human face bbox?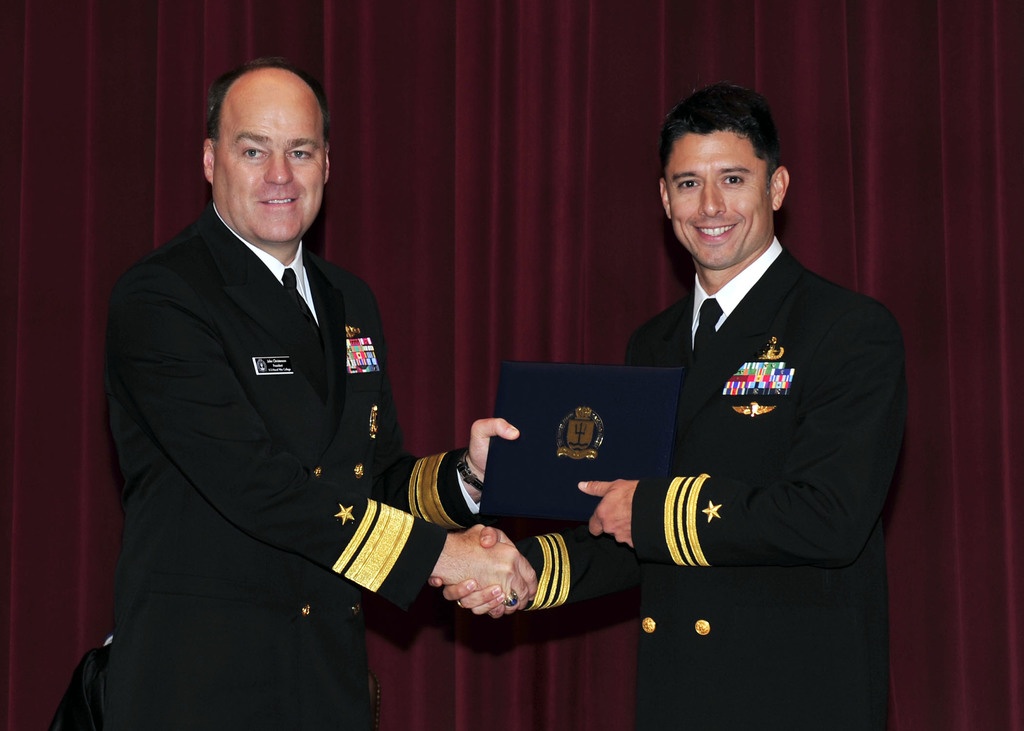
(671,136,770,269)
